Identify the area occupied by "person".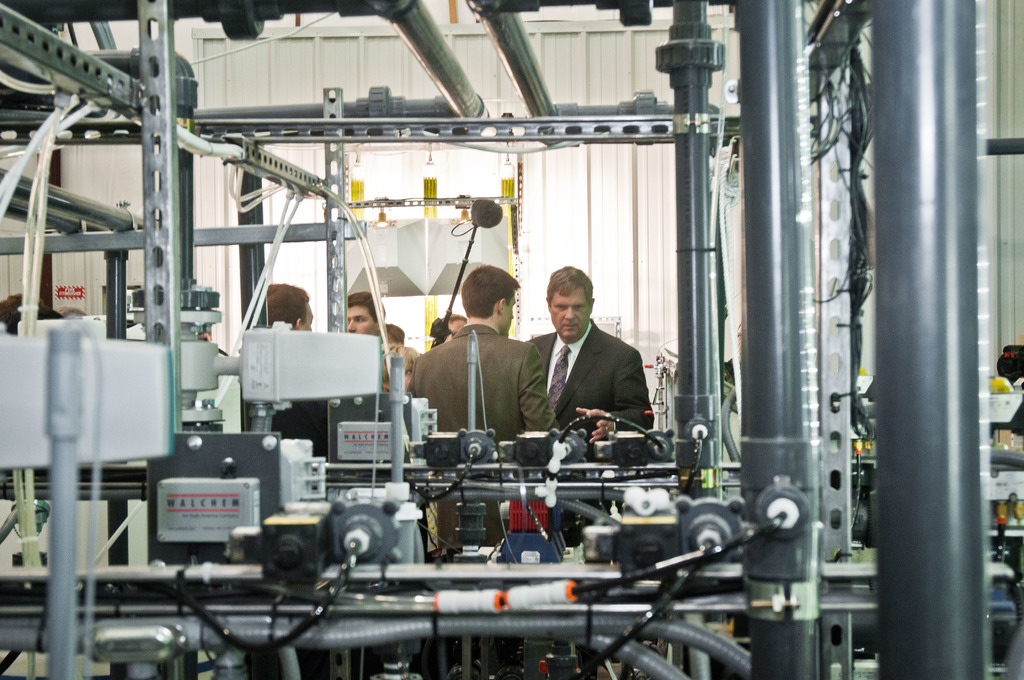
Area: region(381, 343, 417, 393).
